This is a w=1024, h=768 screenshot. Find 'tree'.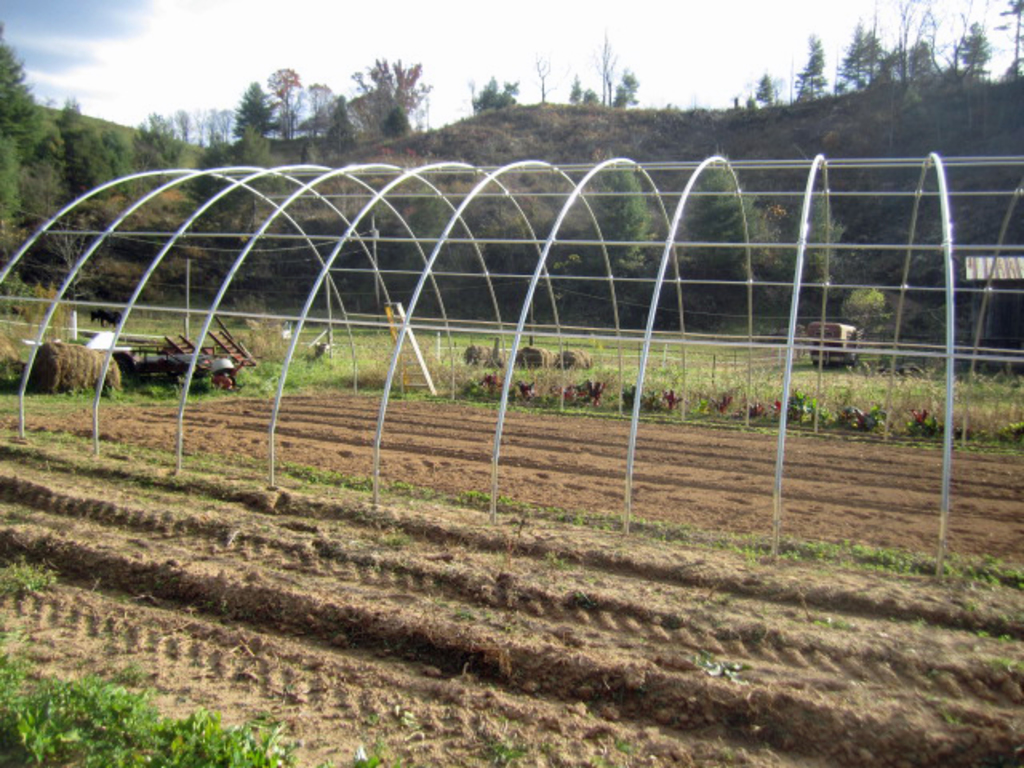
Bounding box: pyautogui.locateOnScreen(326, 173, 403, 333).
